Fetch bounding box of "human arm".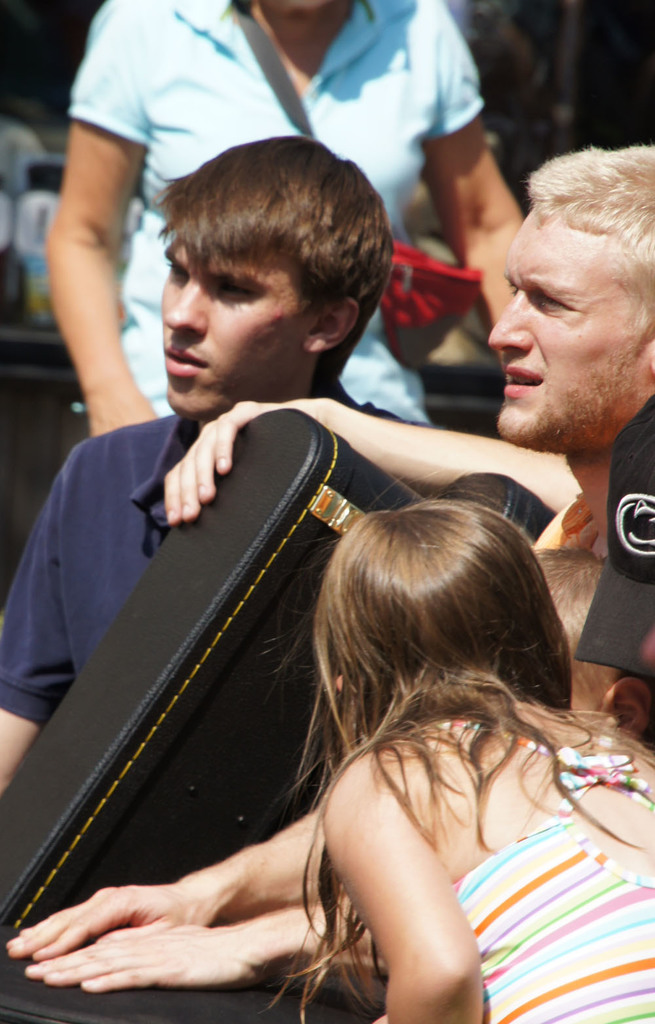
Bbox: 47:96:145:456.
